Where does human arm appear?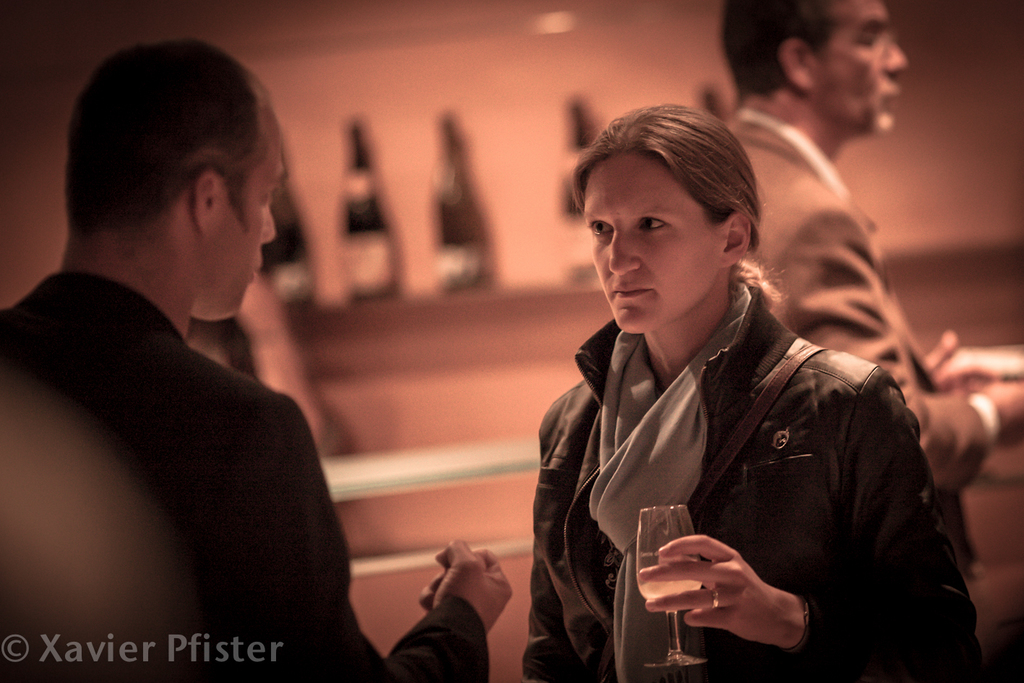
Appears at region(230, 392, 515, 682).
